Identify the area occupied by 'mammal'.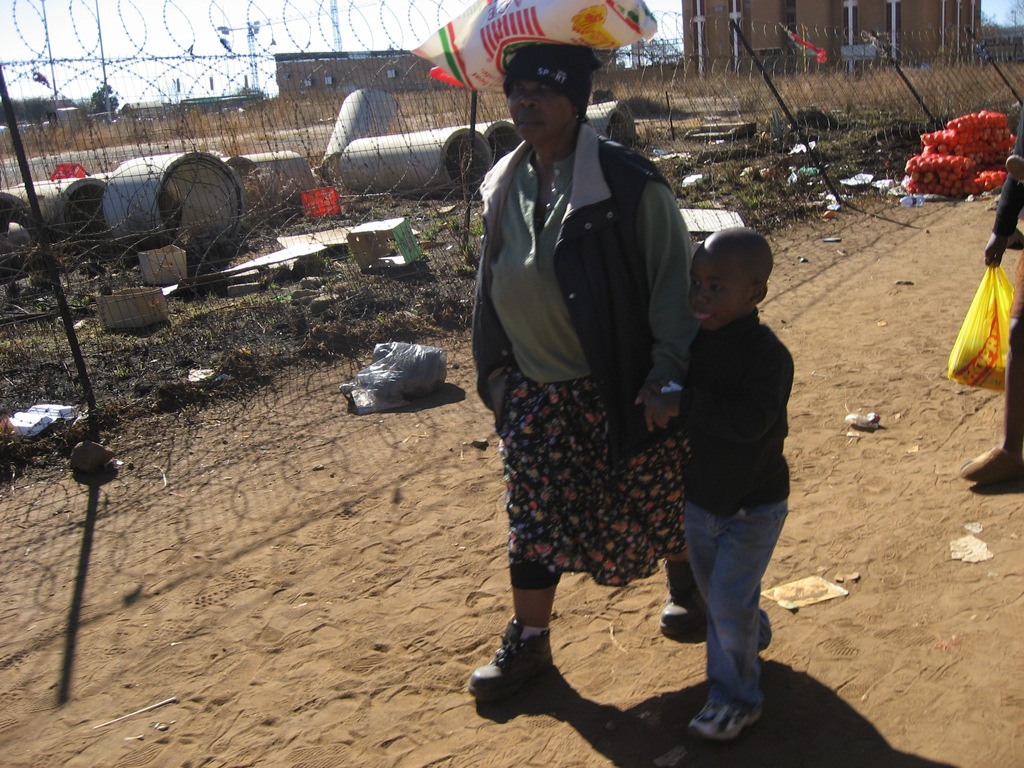
Area: (455, 39, 697, 699).
